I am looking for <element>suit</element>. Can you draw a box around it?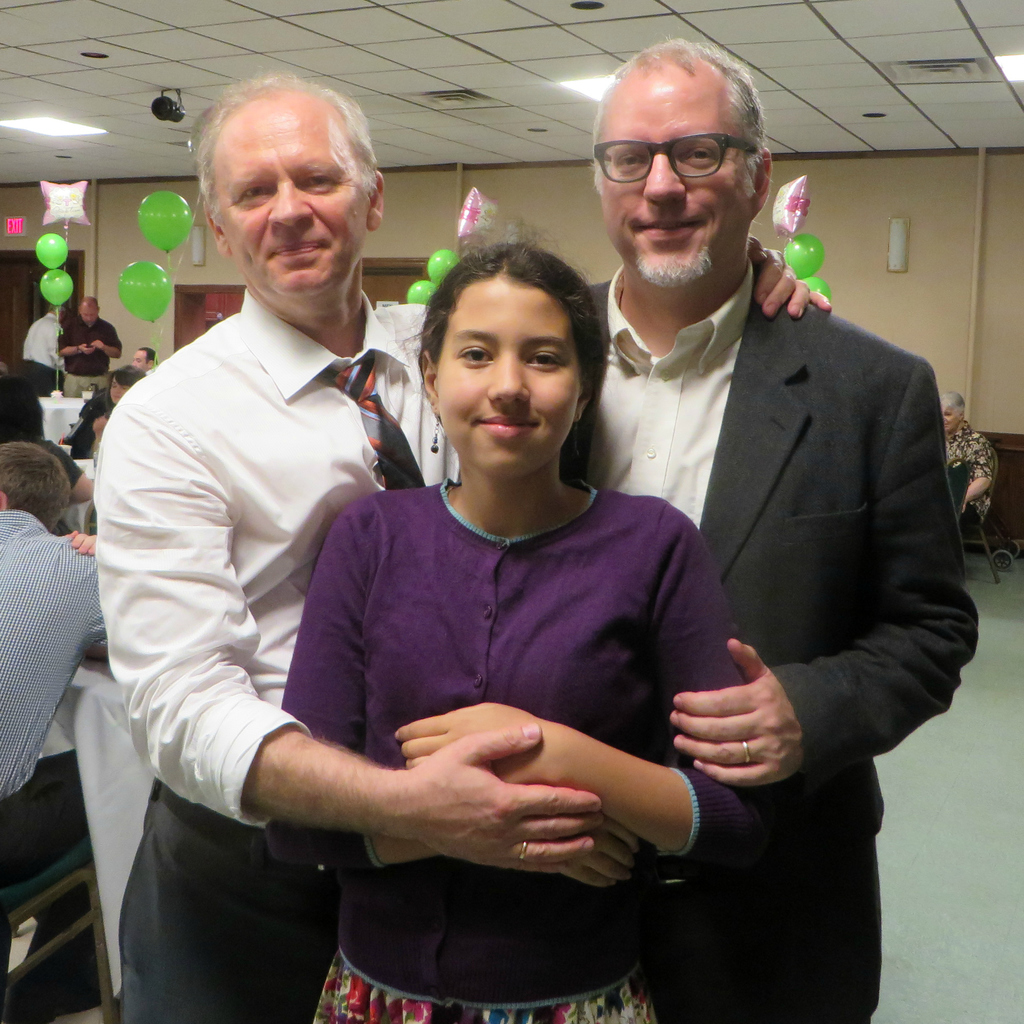
Sure, the bounding box is <bbox>558, 261, 978, 1023</bbox>.
